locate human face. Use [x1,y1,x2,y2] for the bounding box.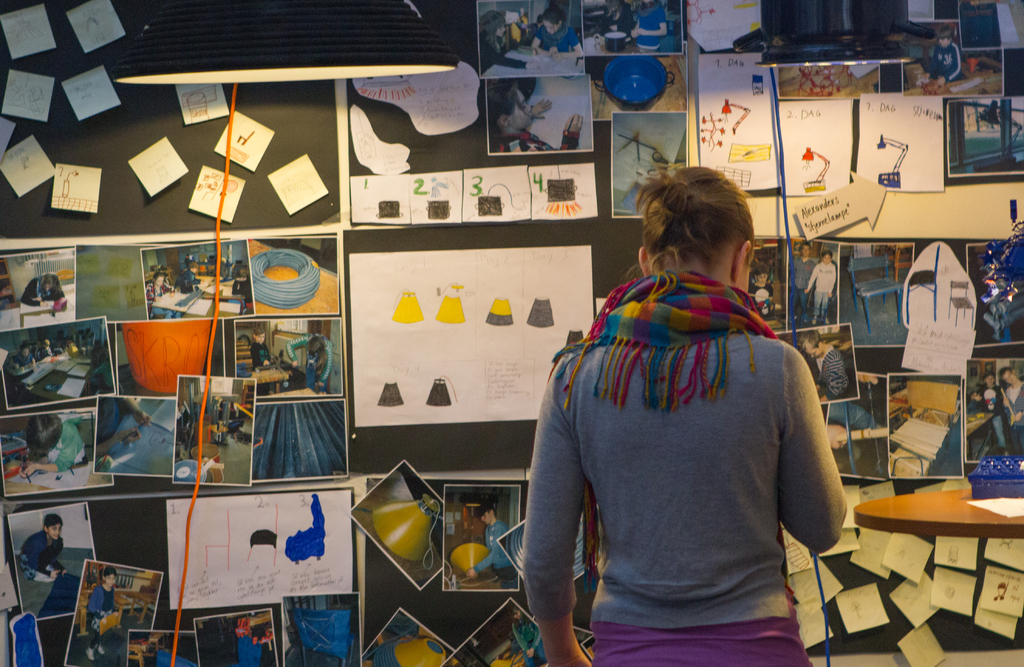
[739,264,753,294].
